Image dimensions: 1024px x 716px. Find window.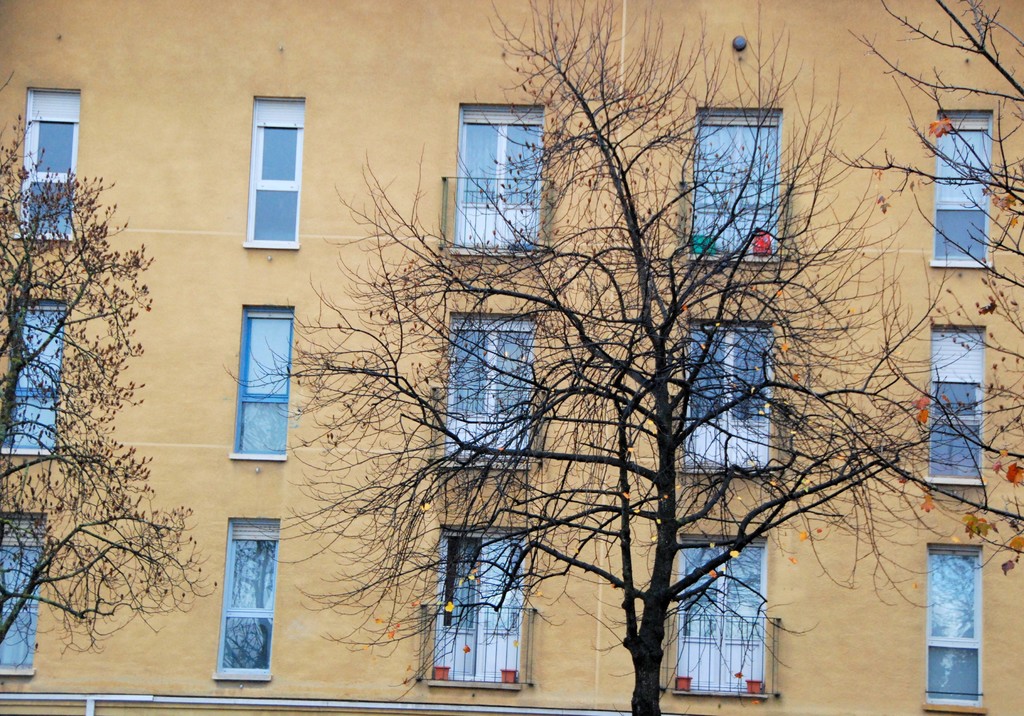
rect(1, 301, 65, 455).
